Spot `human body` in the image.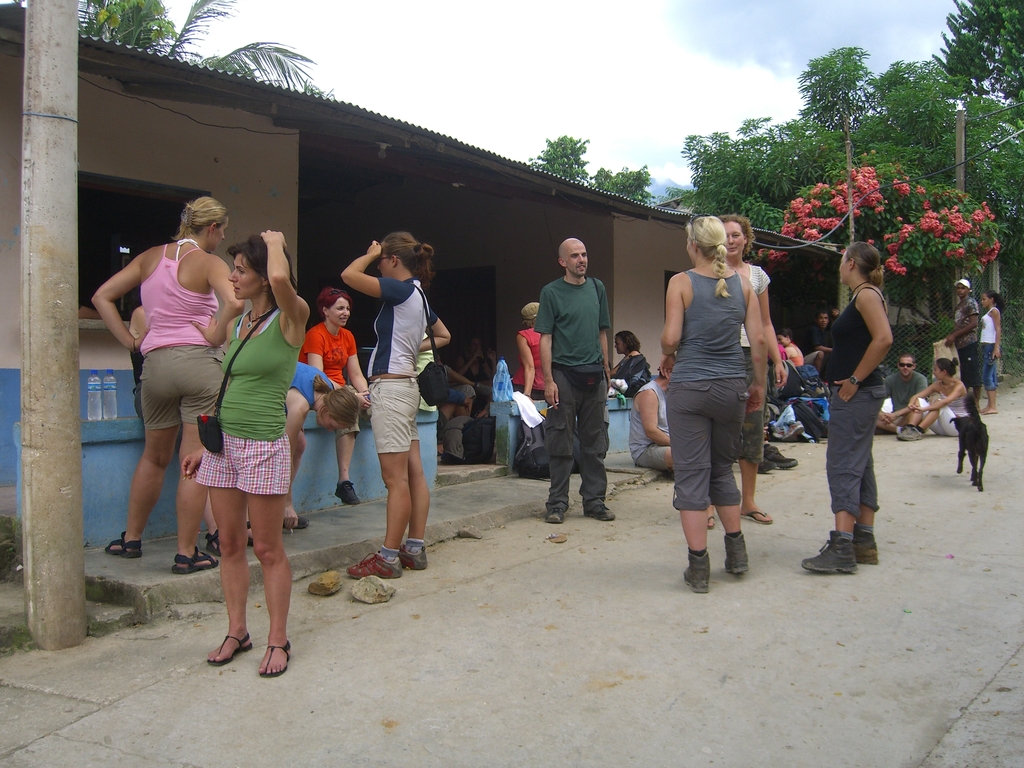
`human body` found at (418,335,439,410).
